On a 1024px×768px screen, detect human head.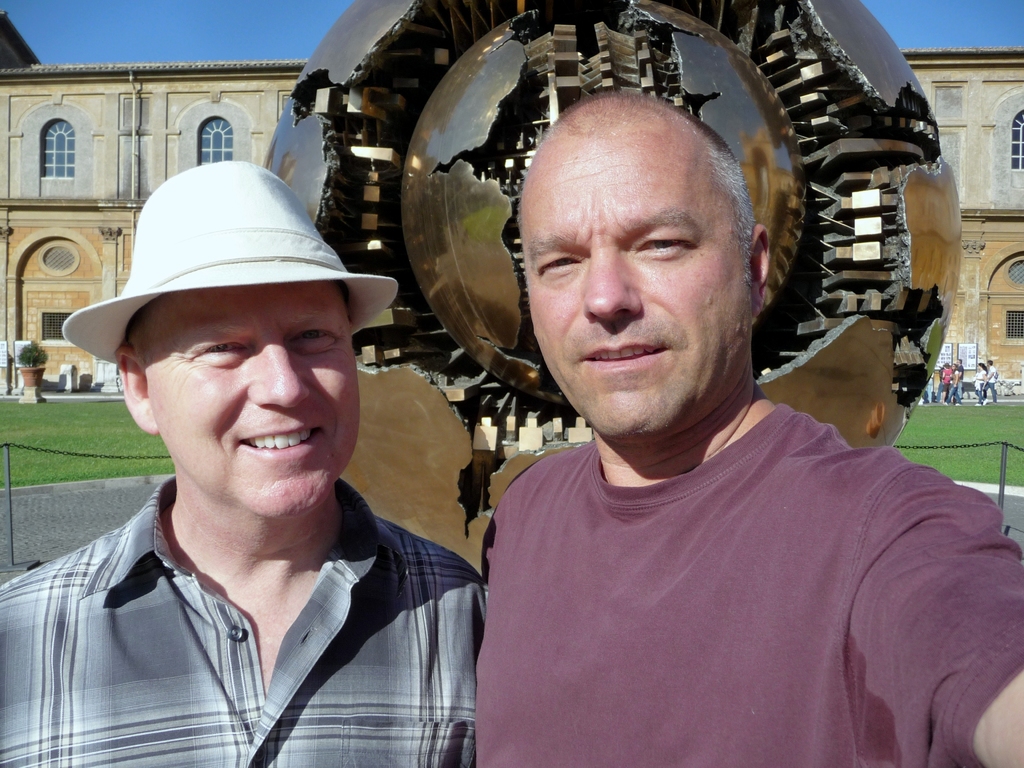
505:81:781:418.
